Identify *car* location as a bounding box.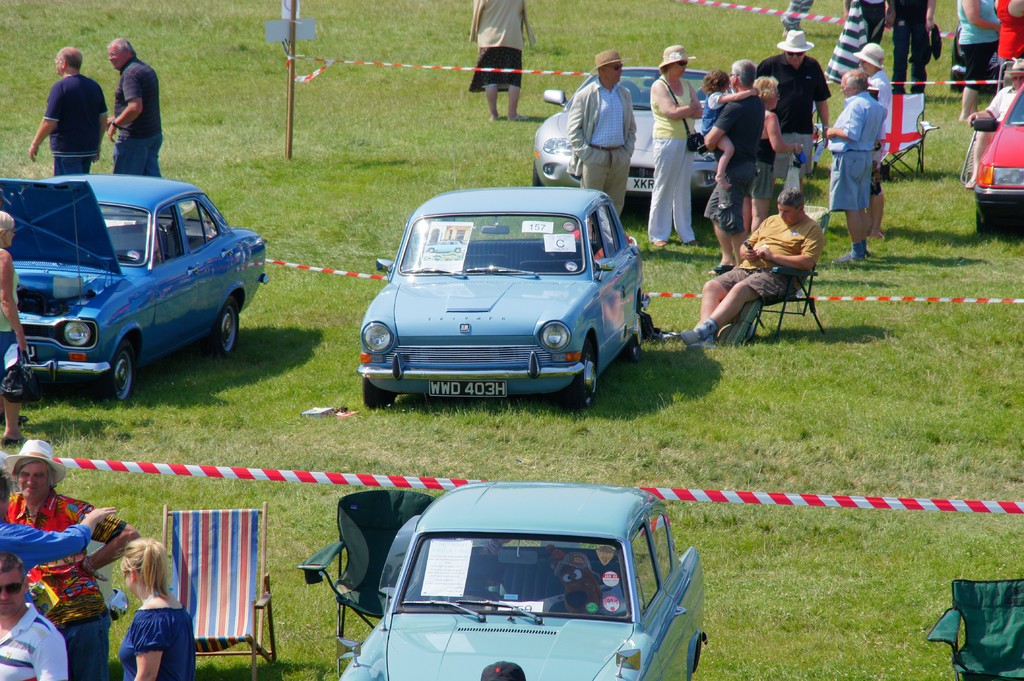
<bbox>337, 479, 710, 680</bbox>.
